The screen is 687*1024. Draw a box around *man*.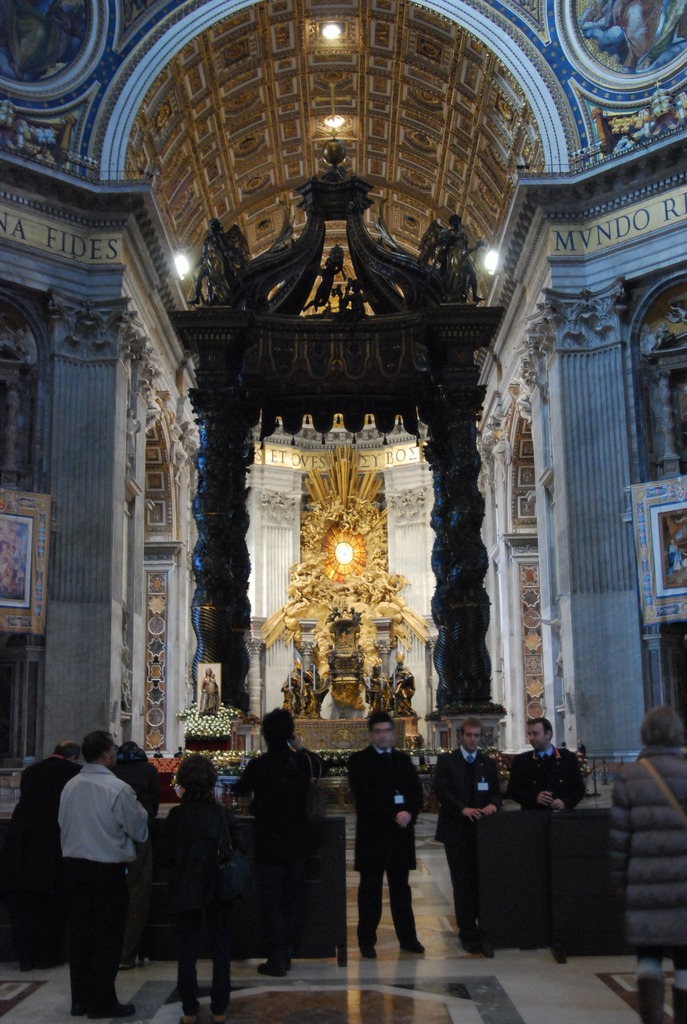
(502, 714, 593, 966).
